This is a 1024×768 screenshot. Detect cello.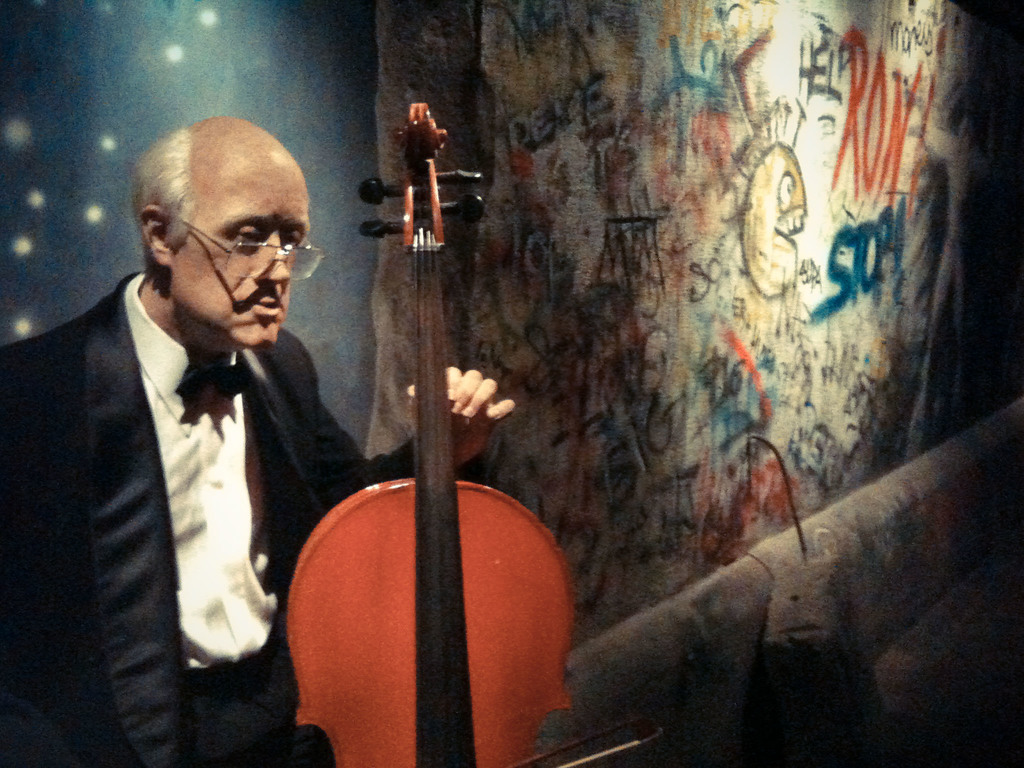
select_region(263, 98, 567, 767).
